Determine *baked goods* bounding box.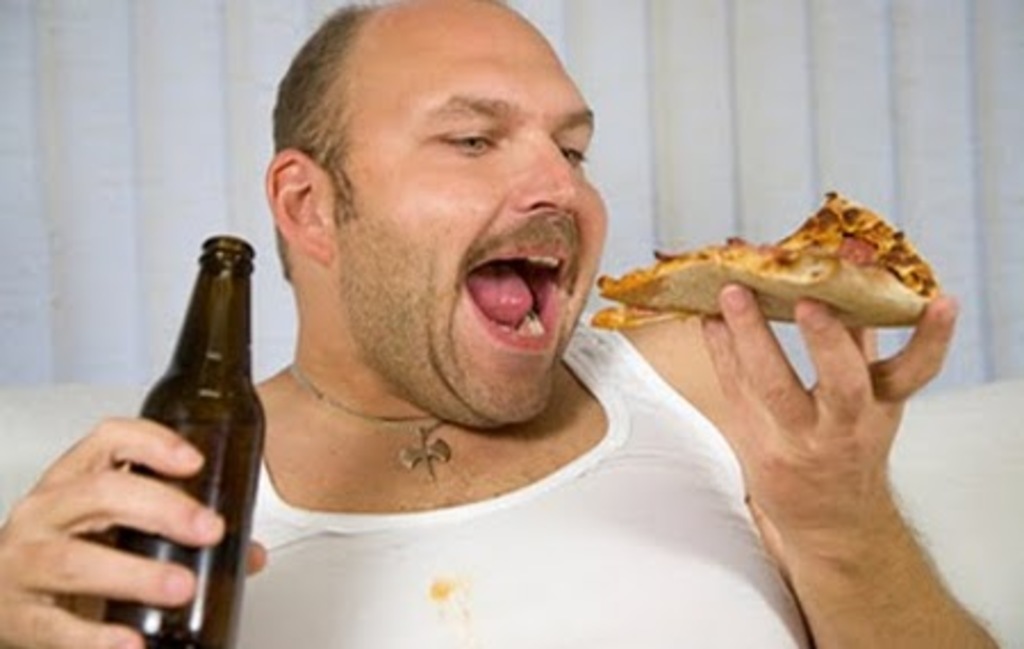
Determined: BBox(592, 184, 951, 330).
